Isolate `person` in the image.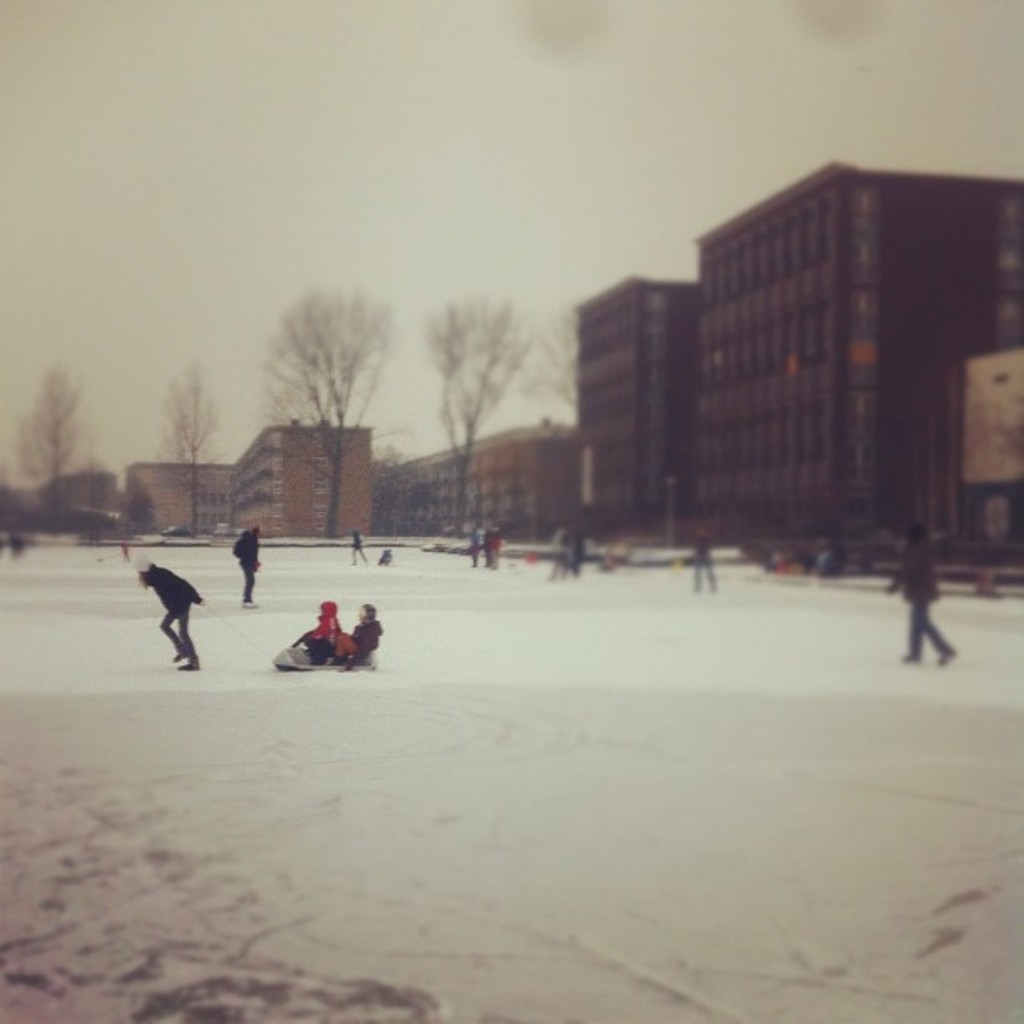
Isolated region: 345, 517, 381, 574.
